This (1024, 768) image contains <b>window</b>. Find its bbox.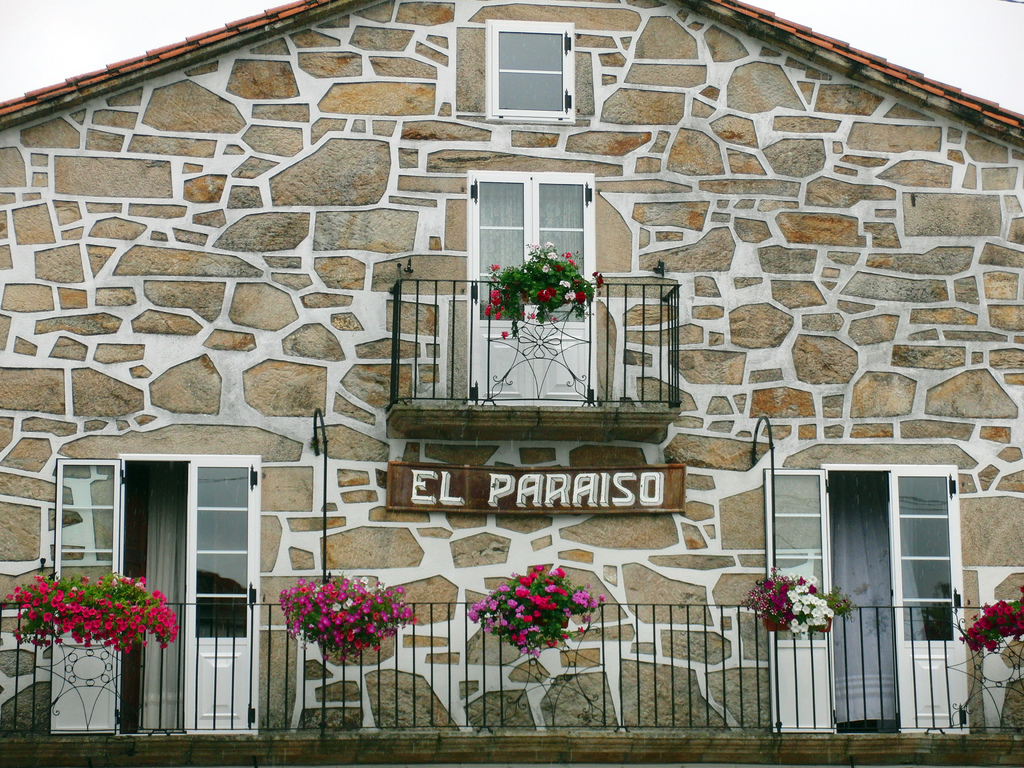
region(818, 443, 968, 646).
